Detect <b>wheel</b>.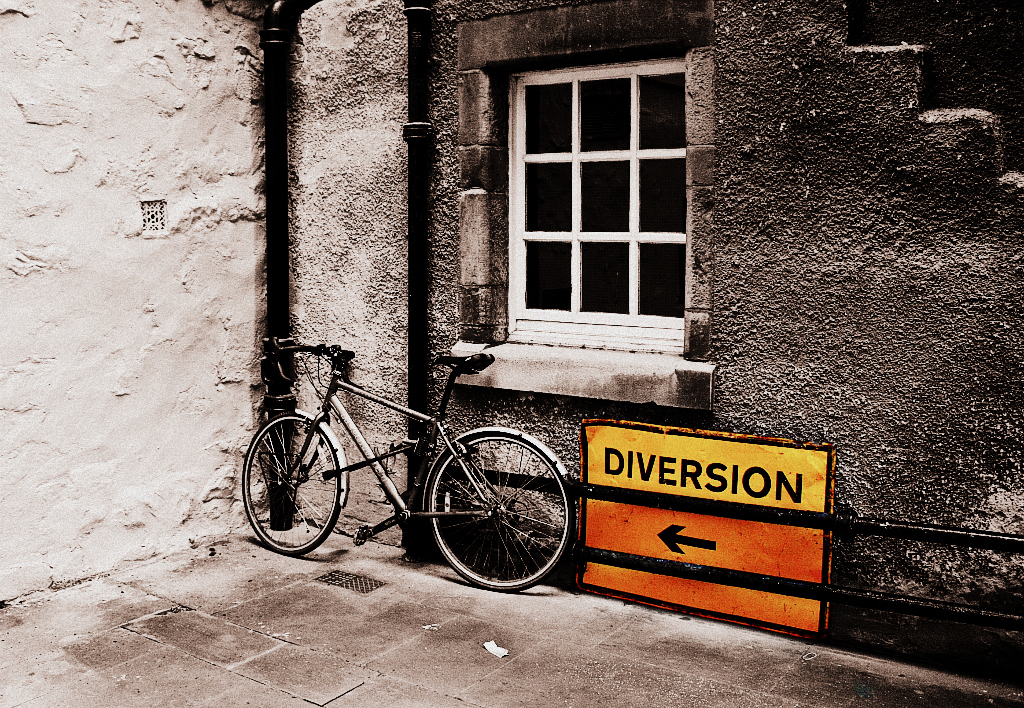
Detected at box(429, 423, 579, 589).
